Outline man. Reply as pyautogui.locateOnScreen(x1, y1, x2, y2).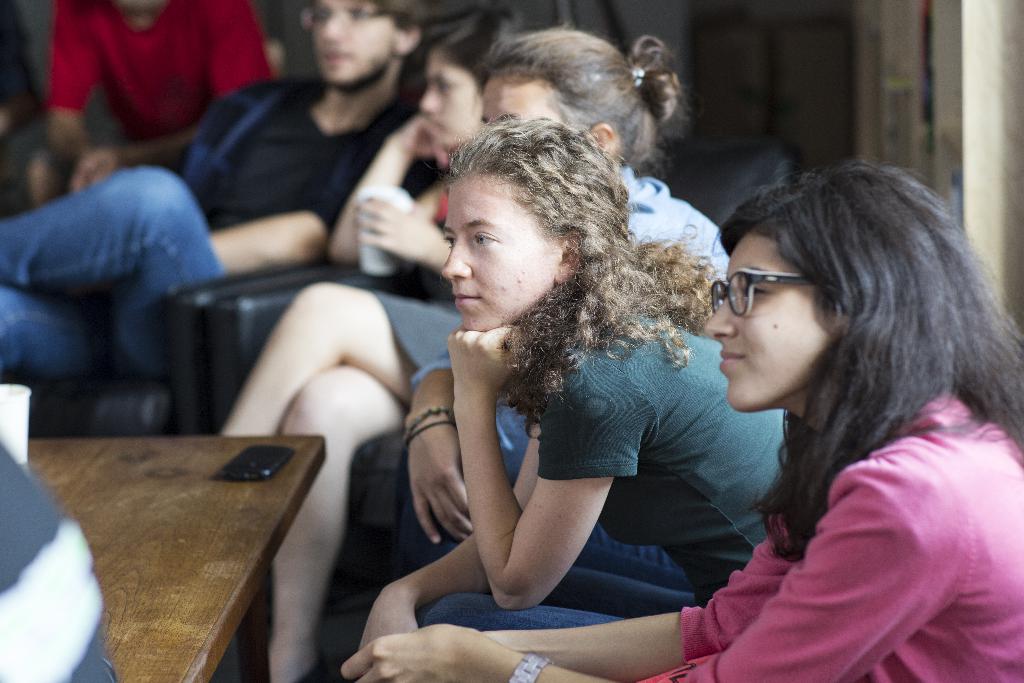
pyautogui.locateOnScreen(23, 0, 282, 205).
